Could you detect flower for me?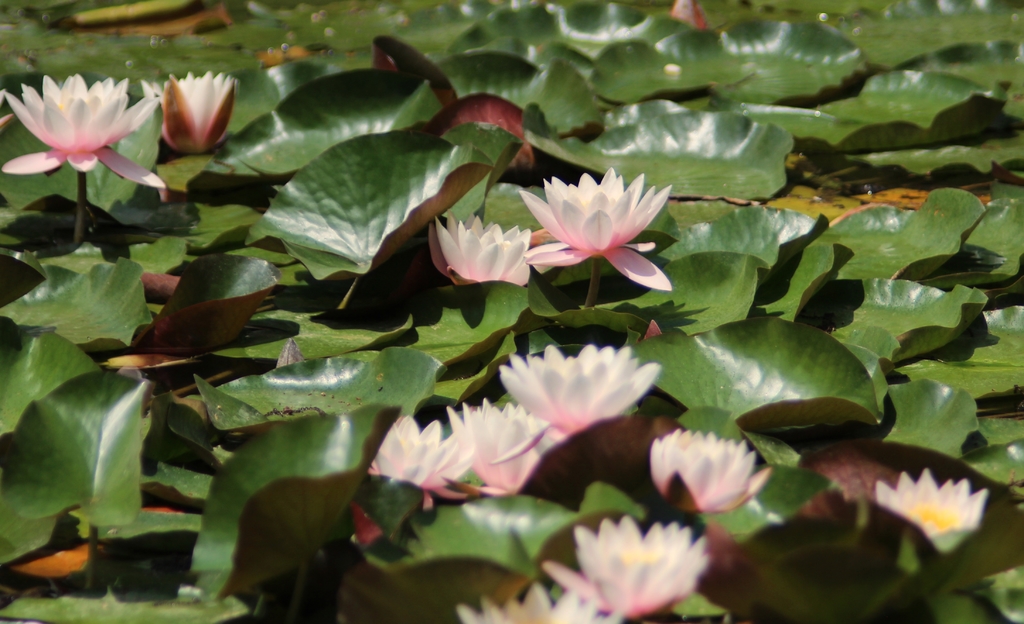
Detection result: 650,432,764,516.
